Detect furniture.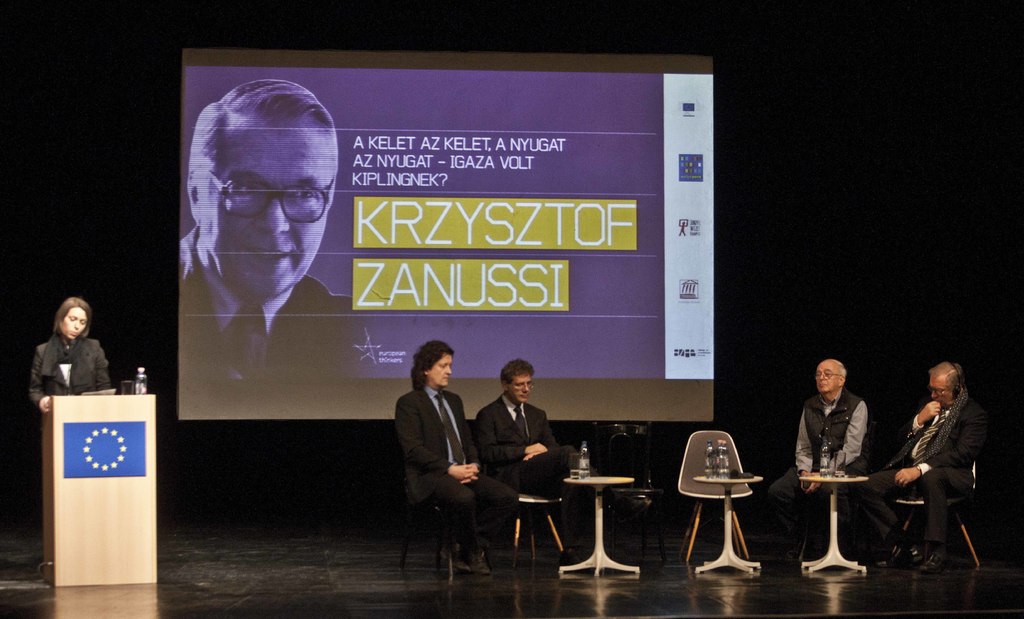
Detected at [left=513, top=490, right=566, bottom=554].
